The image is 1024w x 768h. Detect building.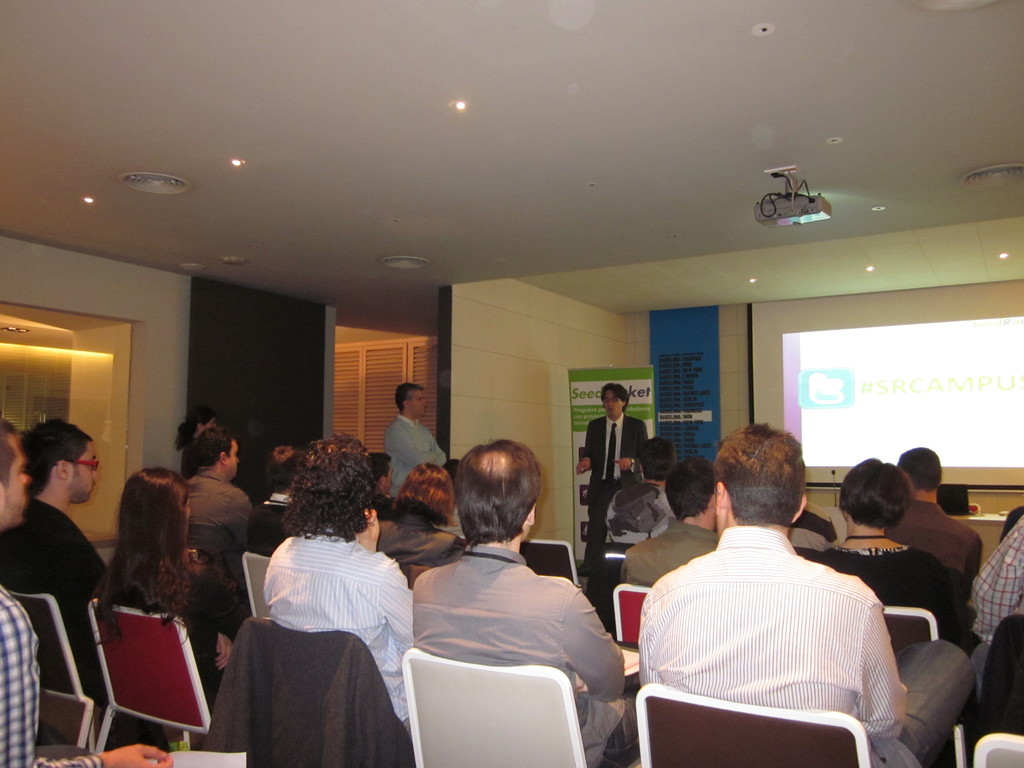
Detection: (x1=0, y1=0, x2=1023, y2=767).
